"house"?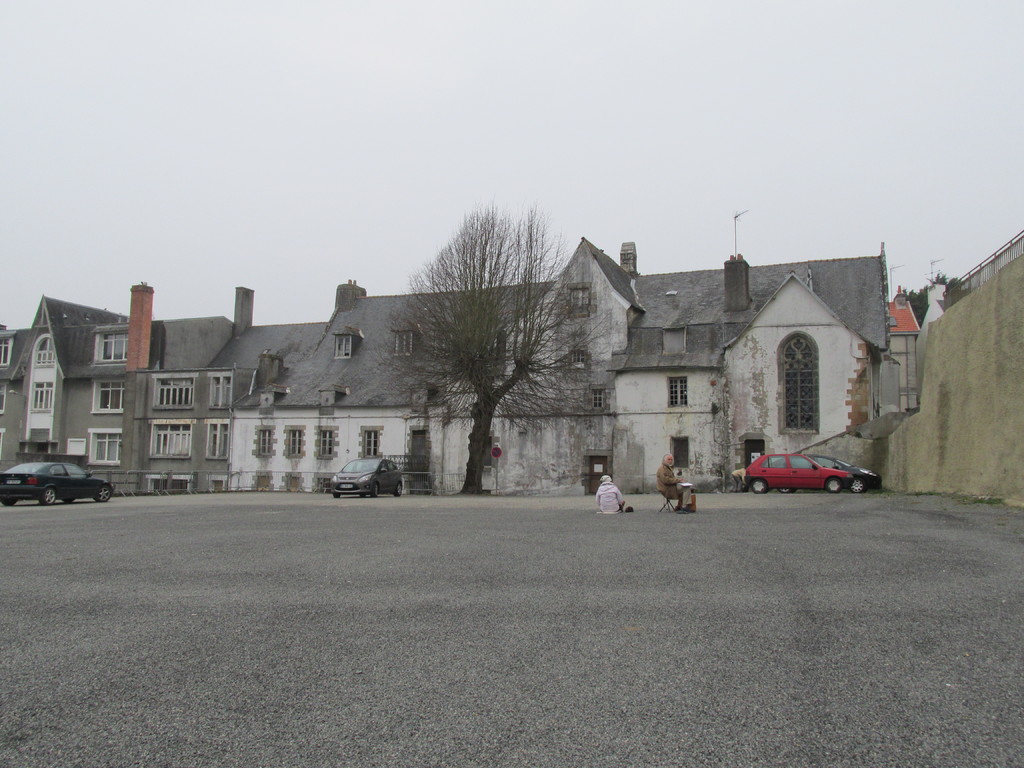
locate(435, 297, 530, 497)
